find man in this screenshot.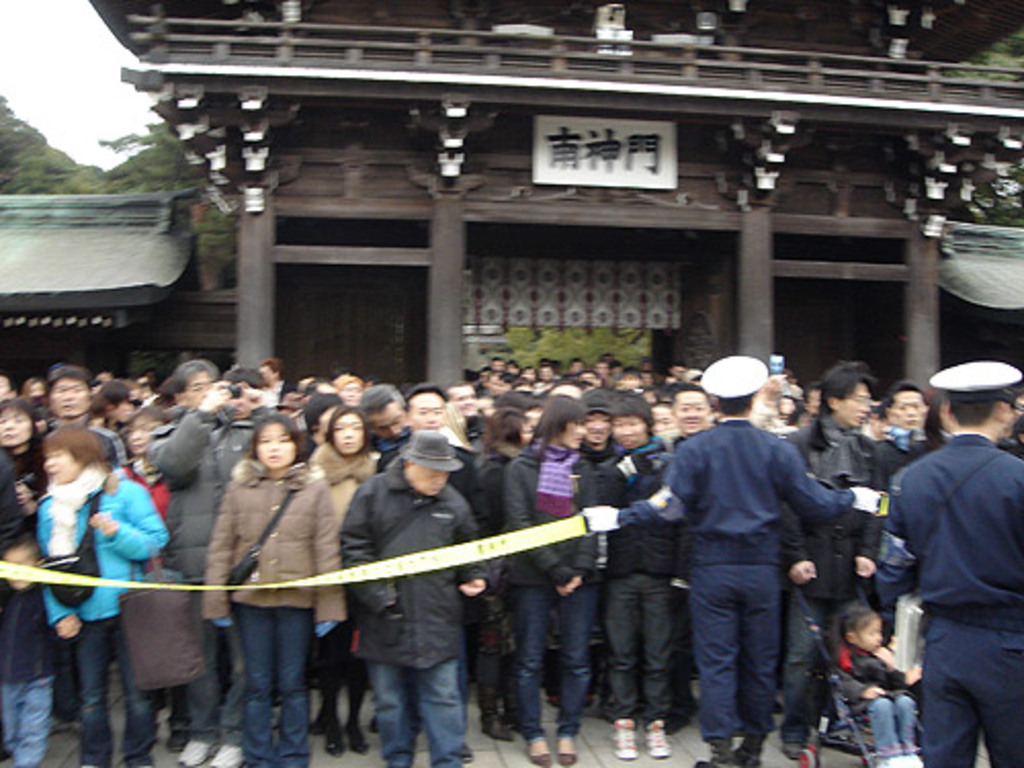
The bounding box for man is {"x1": 43, "y1": 369, "x2": 131, "y2": 465}.
